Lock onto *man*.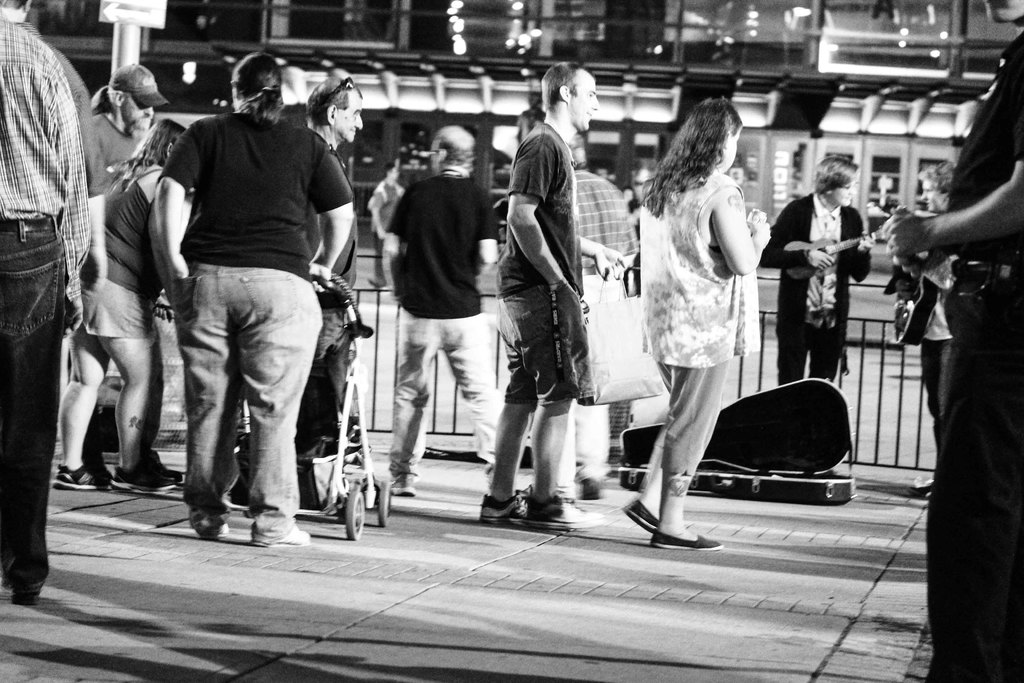
Locked: Rect(301, 78, 359, 508).
